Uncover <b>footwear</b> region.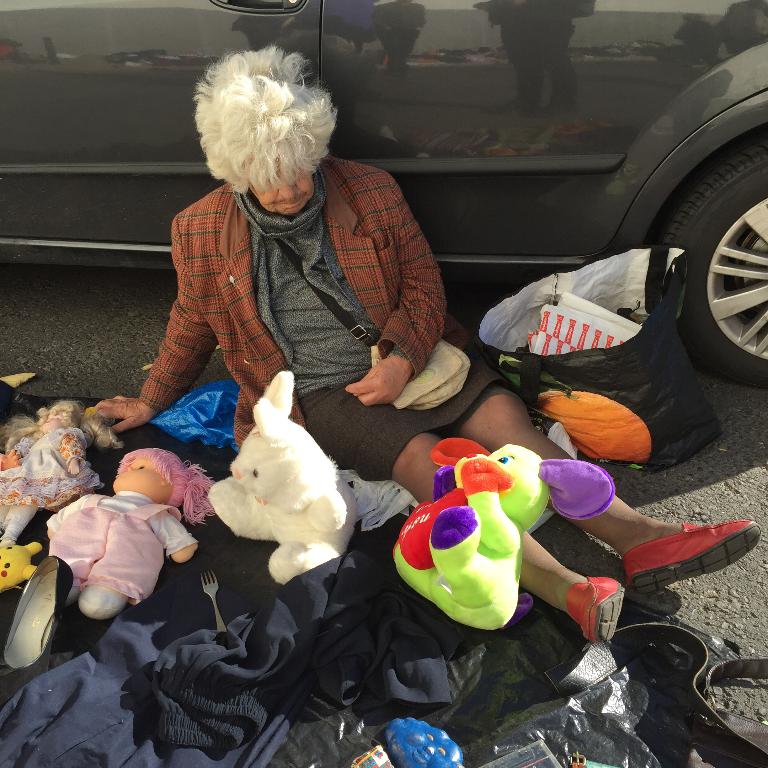
Uncovered: (x1=565, y1=574, x2=625, y2=646).
